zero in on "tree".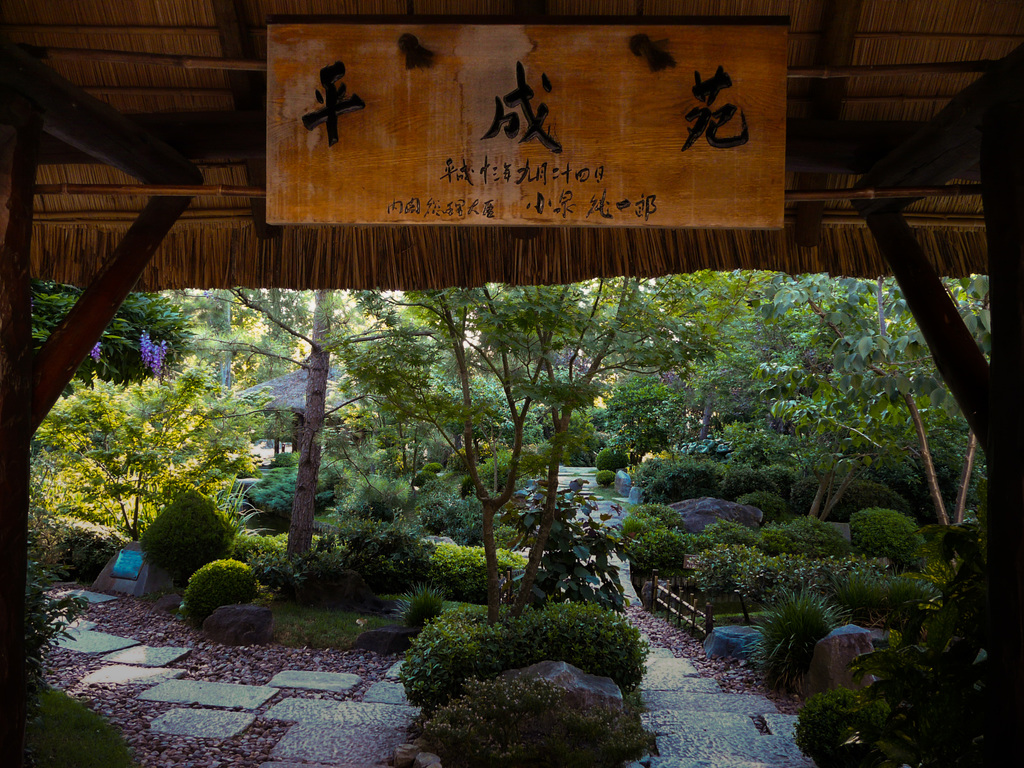
Zeroed in: [x1=695, y1=283, x2=991, y2=537].
